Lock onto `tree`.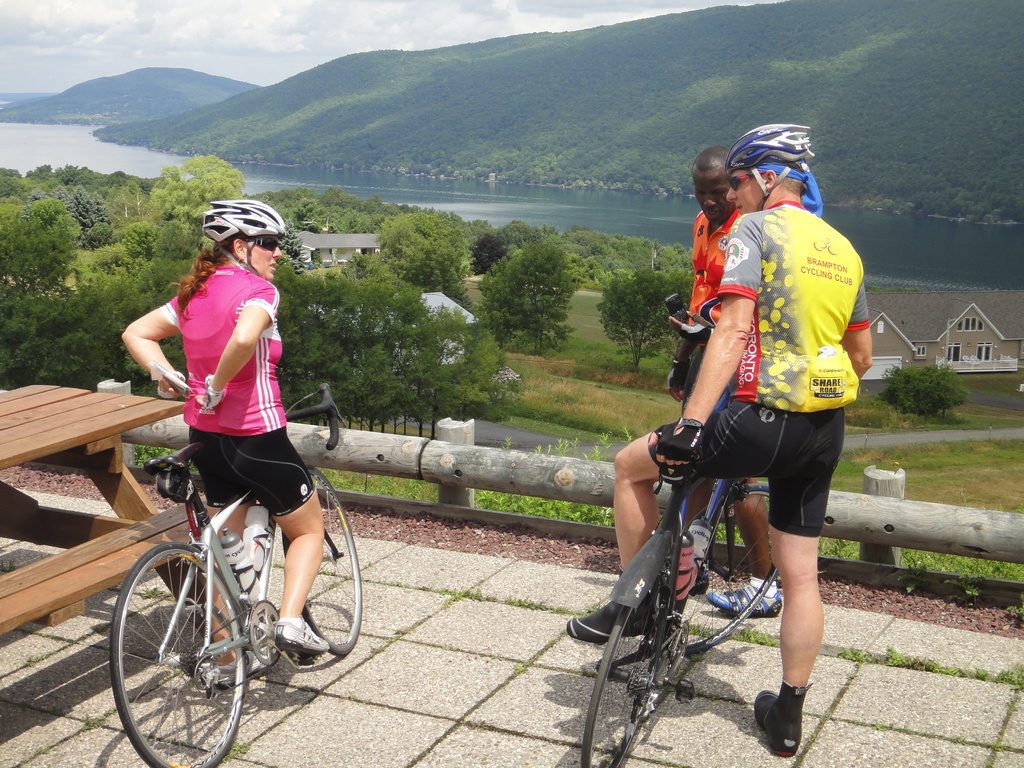
Locked: box(420, 218, 467, 301).
